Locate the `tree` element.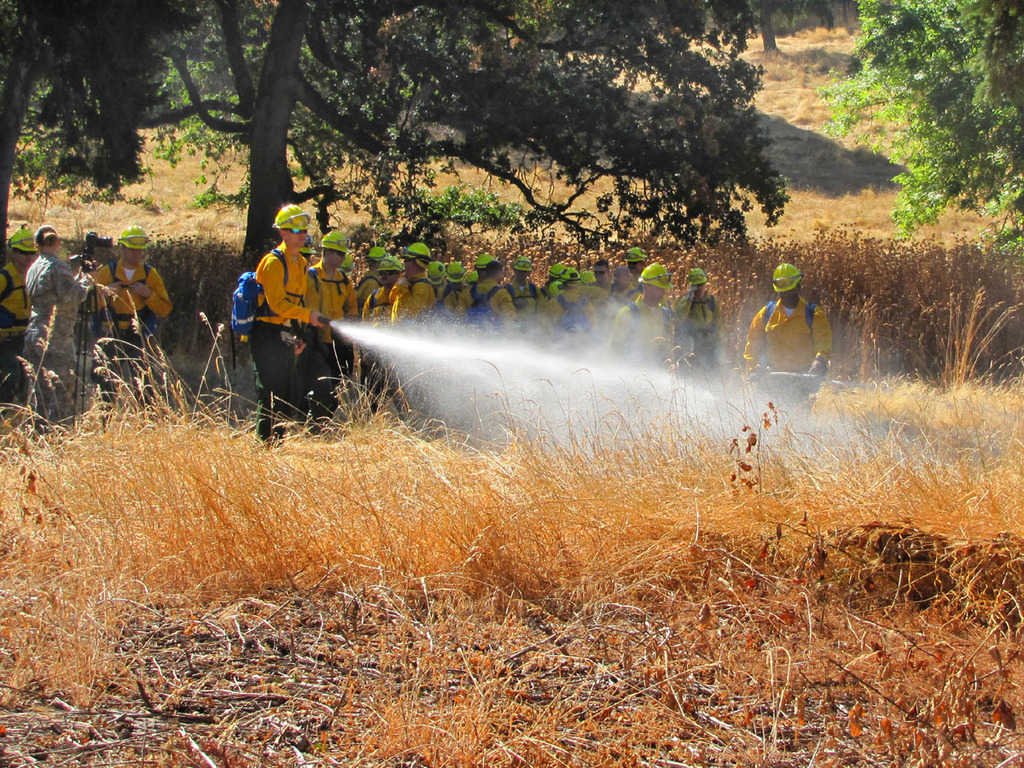
Element bbox: [832,15,1005,247].
